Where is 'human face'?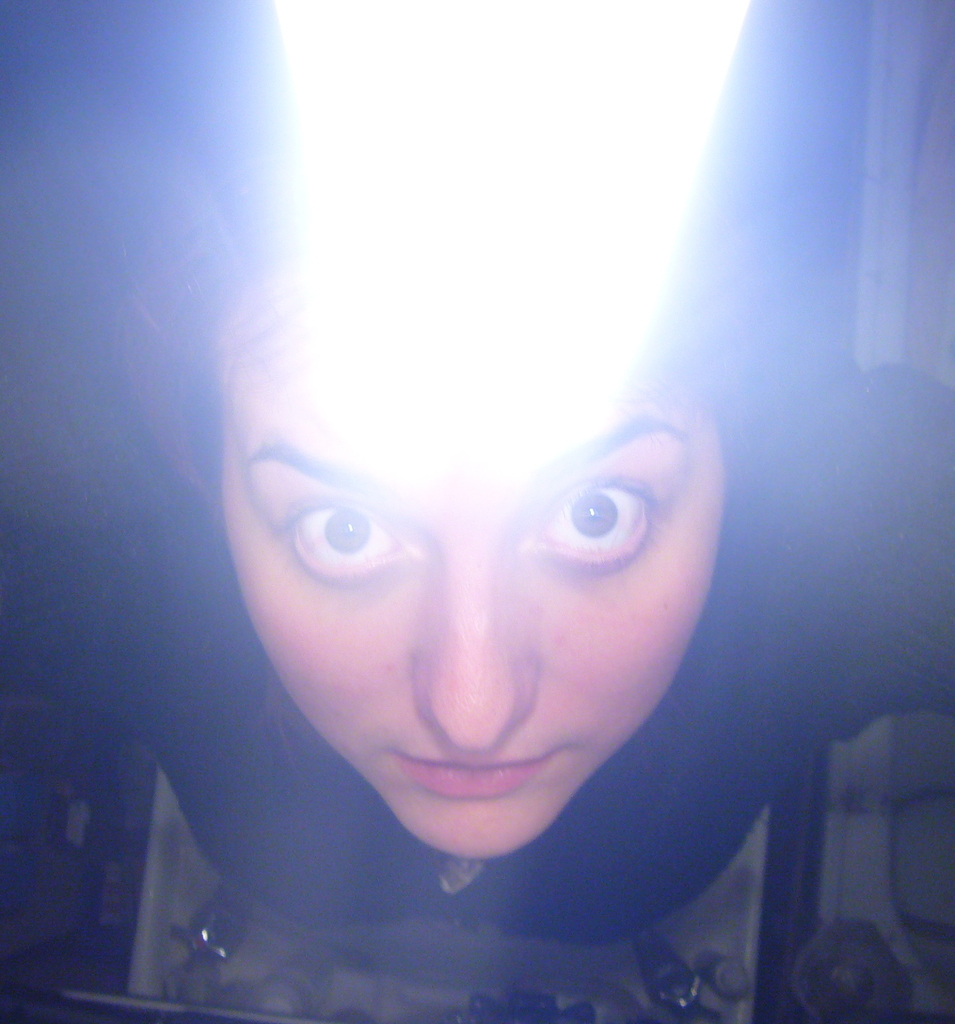
Rect(218, 280, 722, 854).
